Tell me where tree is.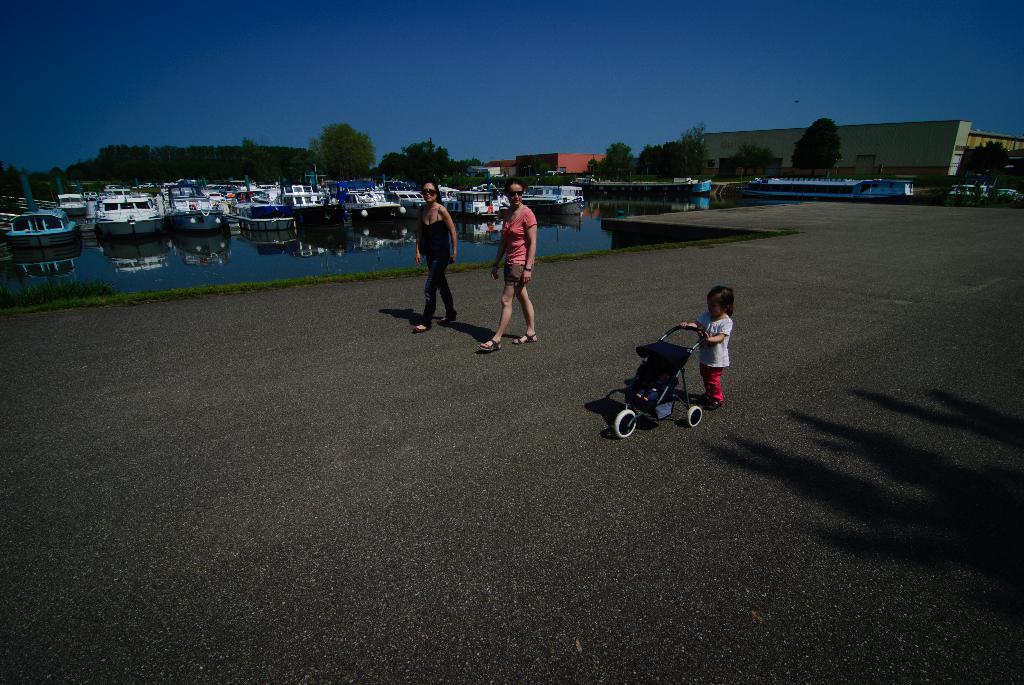
tree is at pyautogui.locateOnScreen(582, 141, 635, 178).
